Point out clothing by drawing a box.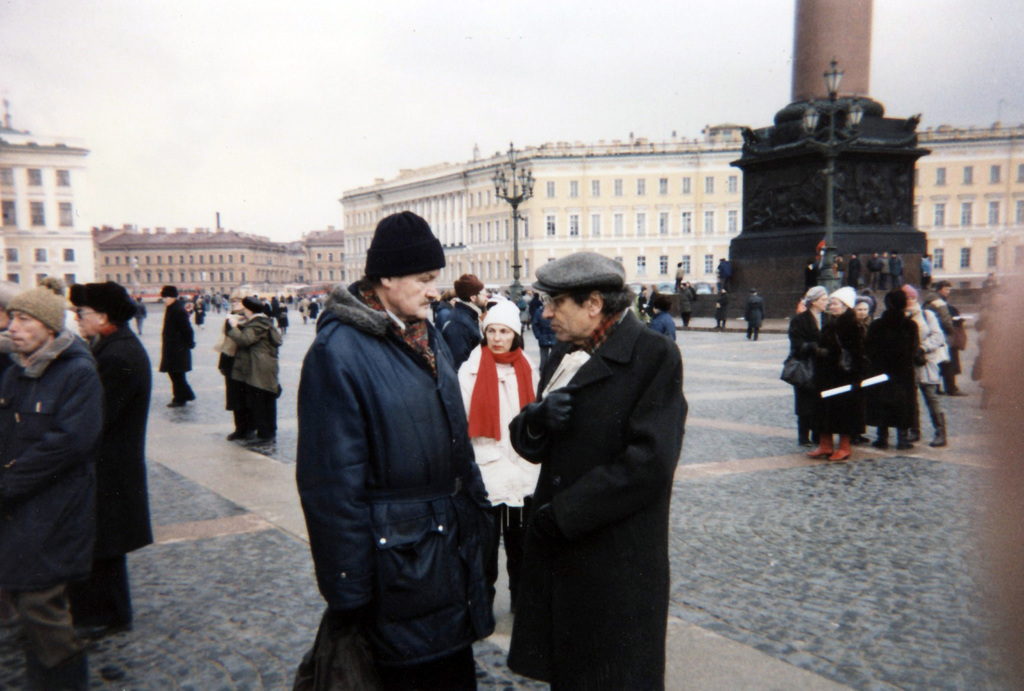
815, 262, 838, 292.
